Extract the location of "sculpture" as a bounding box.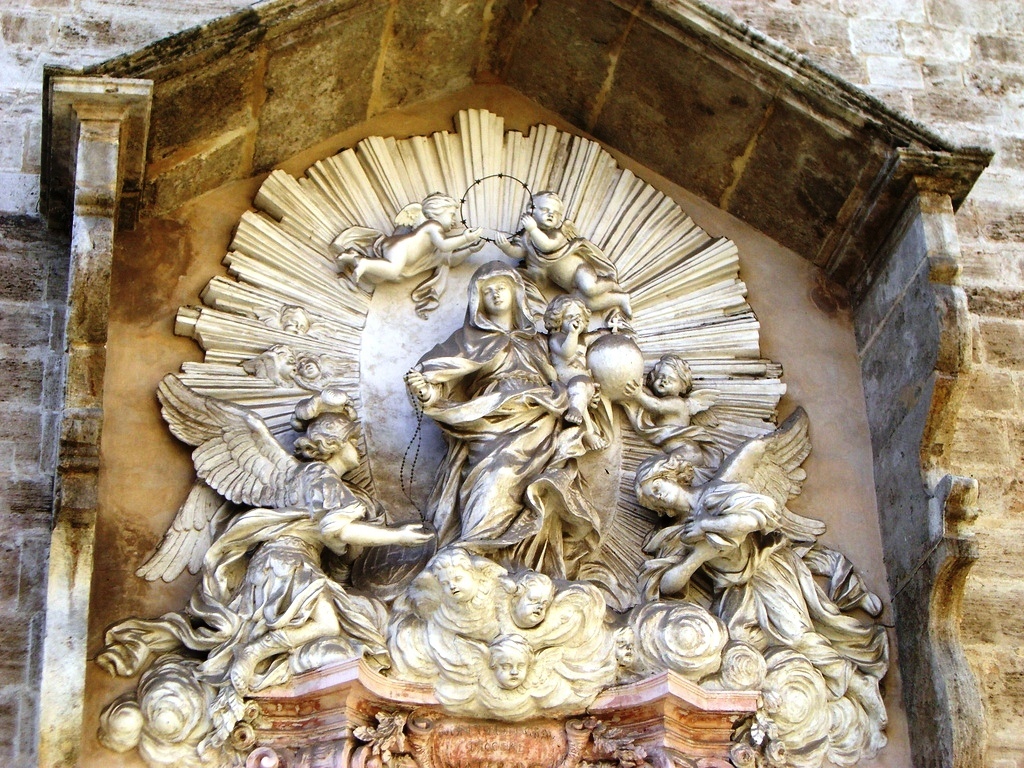
403 260 623 583.
